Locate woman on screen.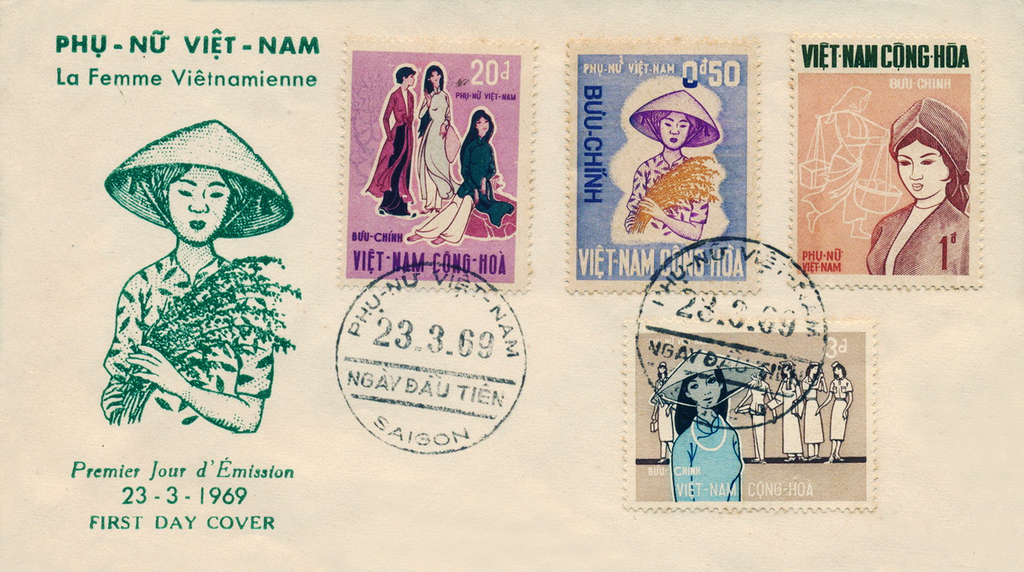
On screen at crop(737, 376, 775, 449).
